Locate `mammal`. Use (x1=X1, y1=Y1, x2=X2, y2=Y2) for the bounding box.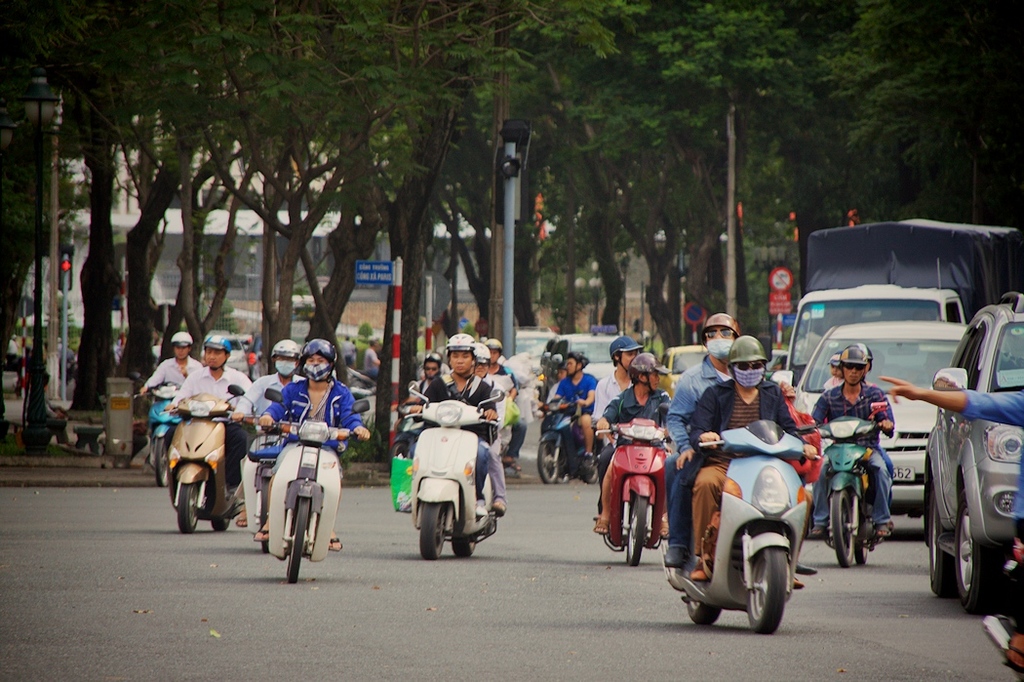
(x1=879, y1=377, x2=1023, y2=670).
